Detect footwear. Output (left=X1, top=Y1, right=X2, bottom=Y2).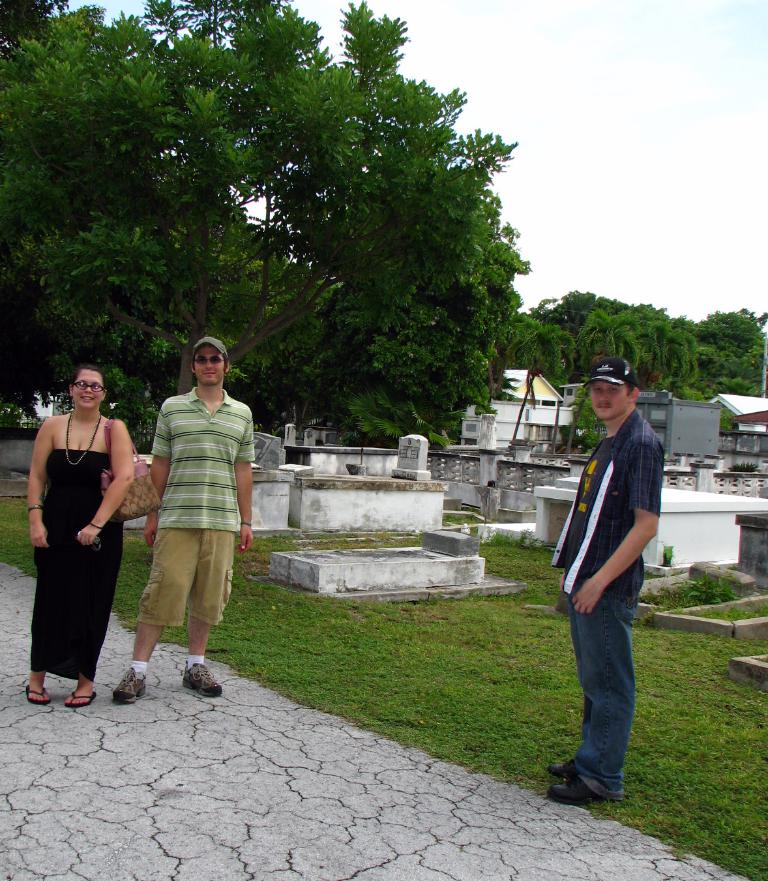
(left=550, top=754, right=578, bottom=774).
